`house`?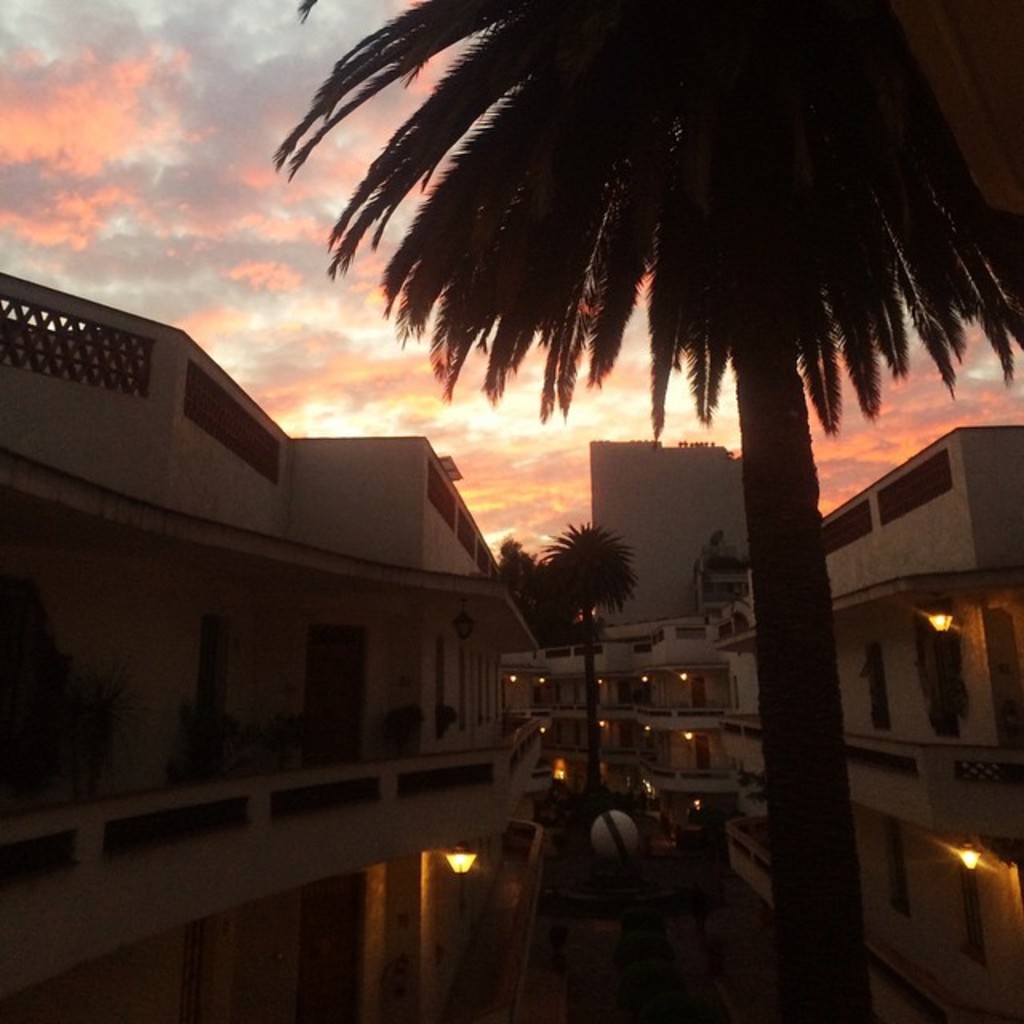
<box>731,422,1021,1022</box>
